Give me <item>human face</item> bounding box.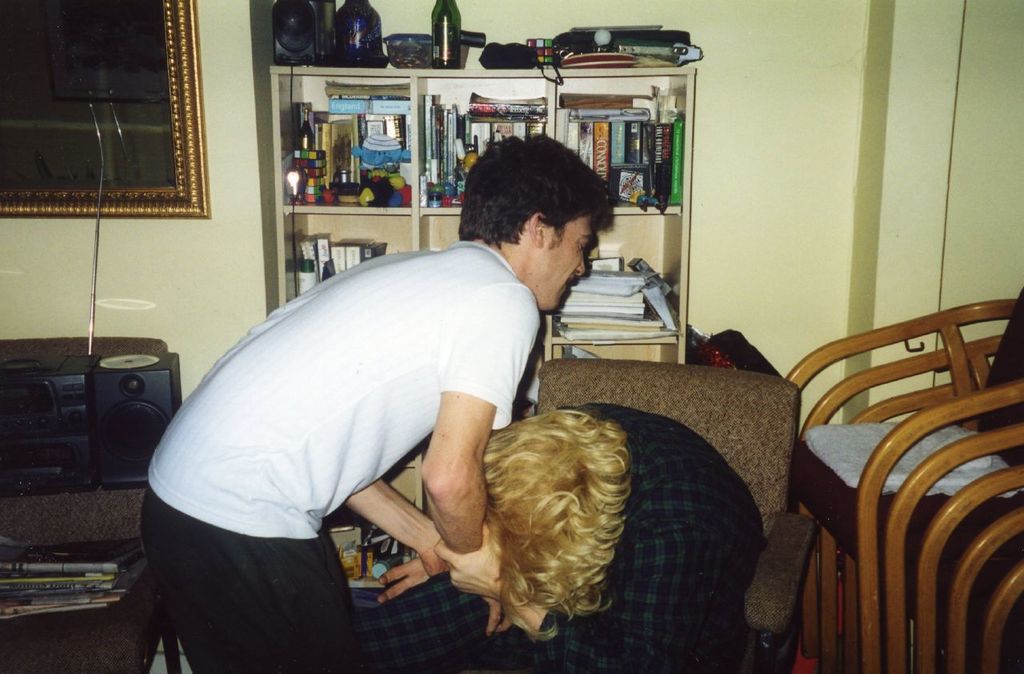
bbox=(546, 217, 593, 309).
